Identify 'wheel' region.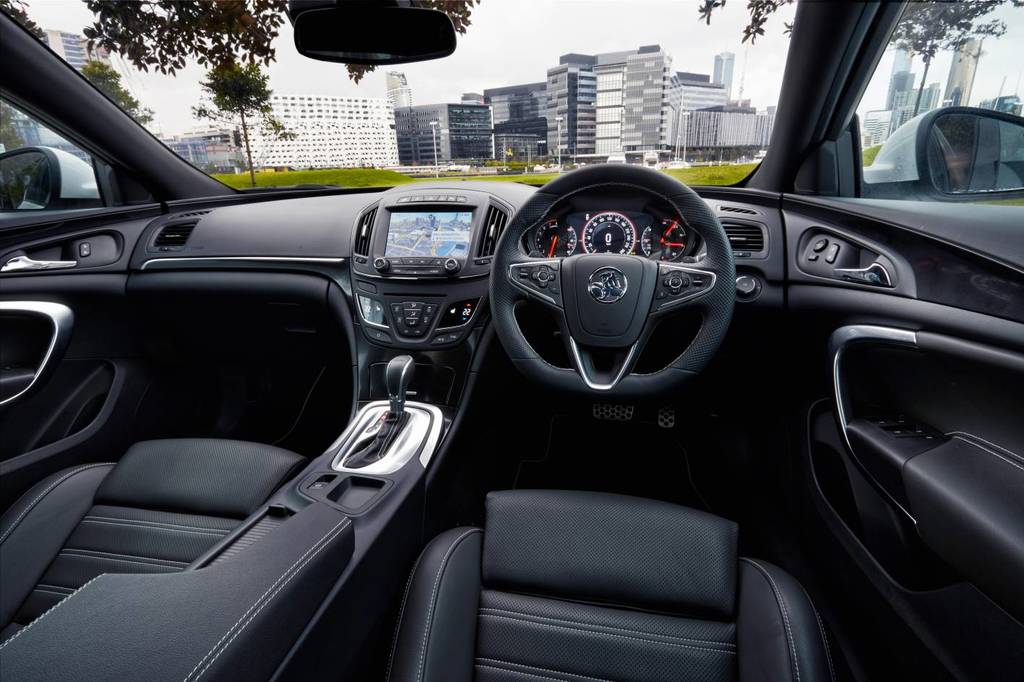
Region: {"left": 486, "top": 162, "right": 734, "bottom": 389}.
